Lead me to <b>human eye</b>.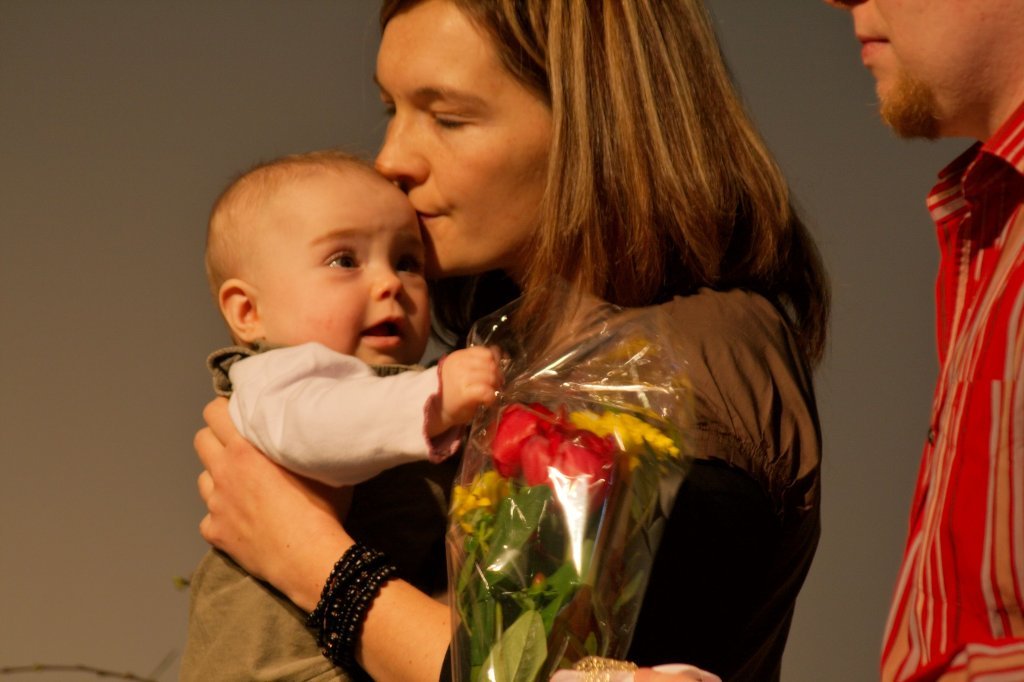
Lead to (left=398, top=252, right=421, bottom=278).
